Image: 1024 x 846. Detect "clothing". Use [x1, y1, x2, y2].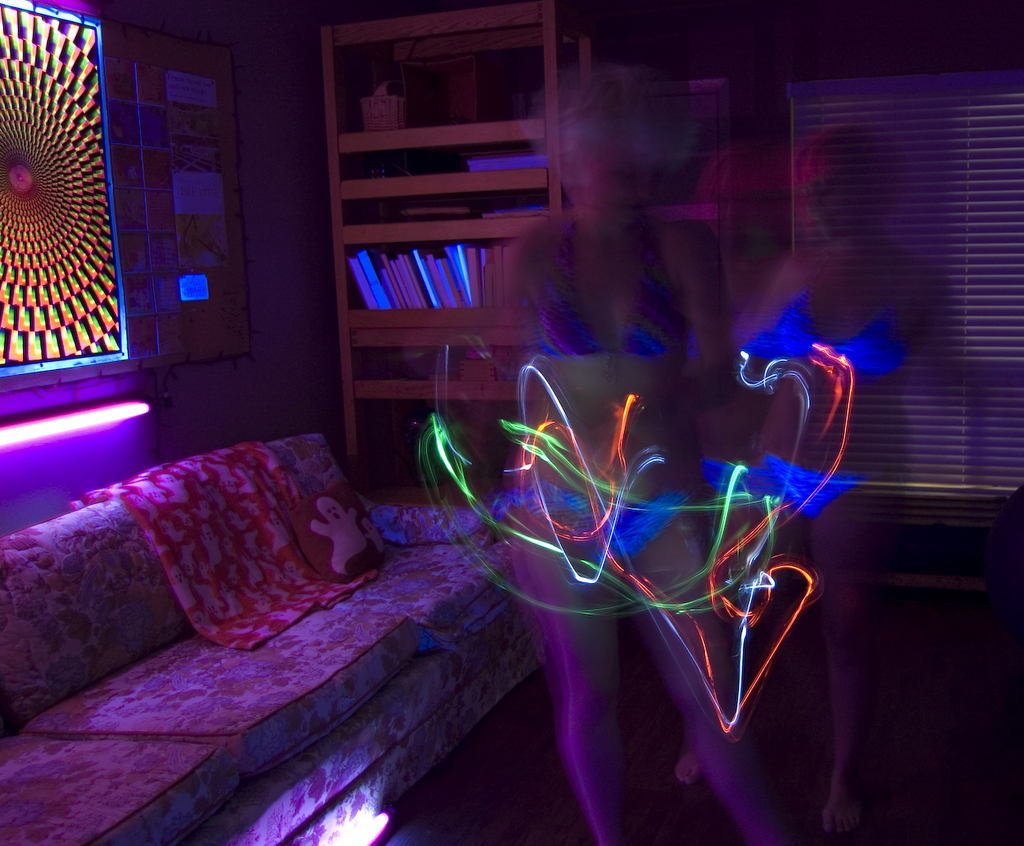
[744, 291, 909, 378].
